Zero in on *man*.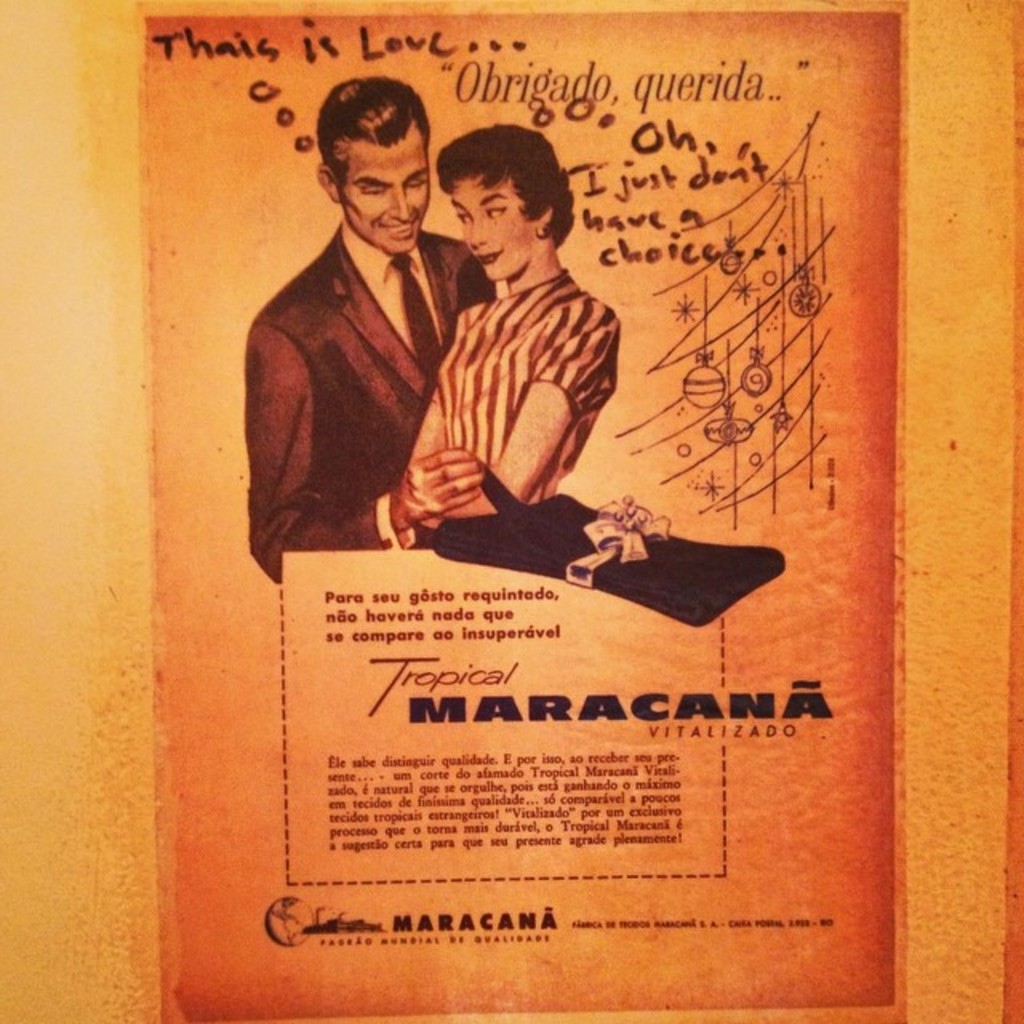
Zeroed in: (left=242, top=74, right=498, bottom=586).
